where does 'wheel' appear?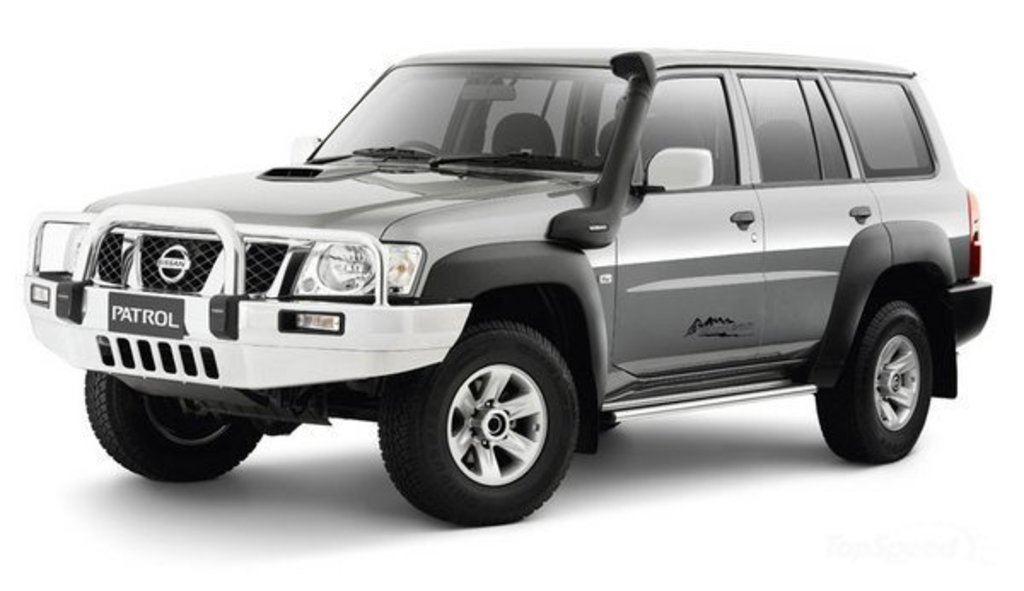
Appears at locate(811, 289, 935, 465).
